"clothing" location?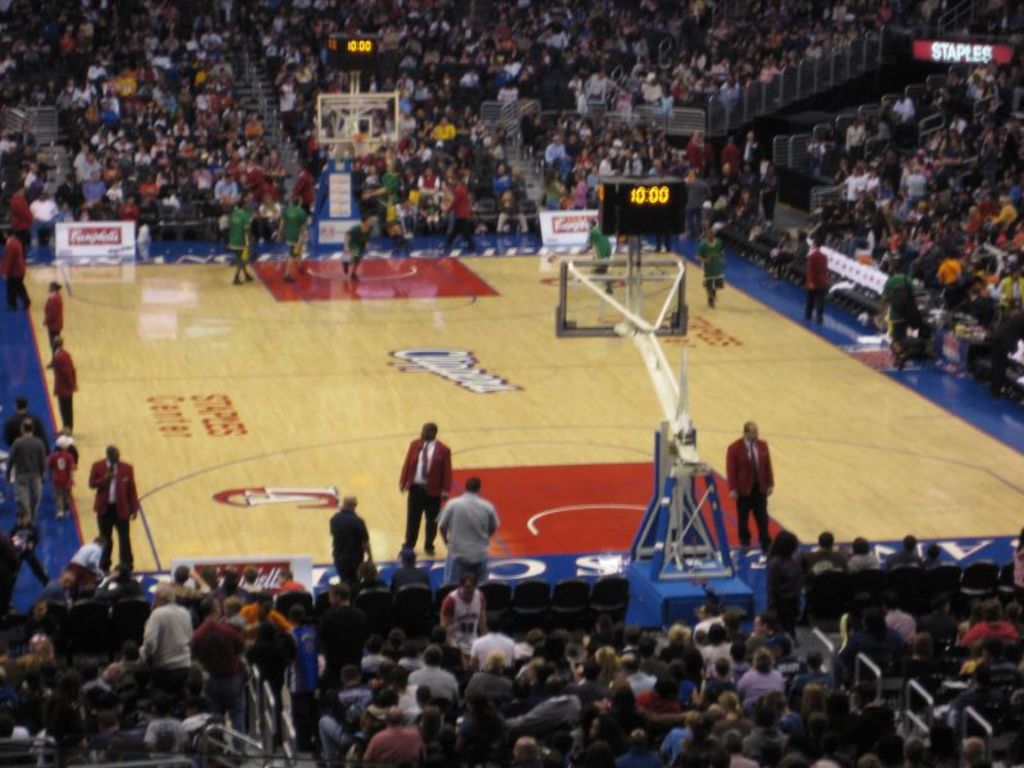
x1=847 y1=553 x2=879 y2=570
